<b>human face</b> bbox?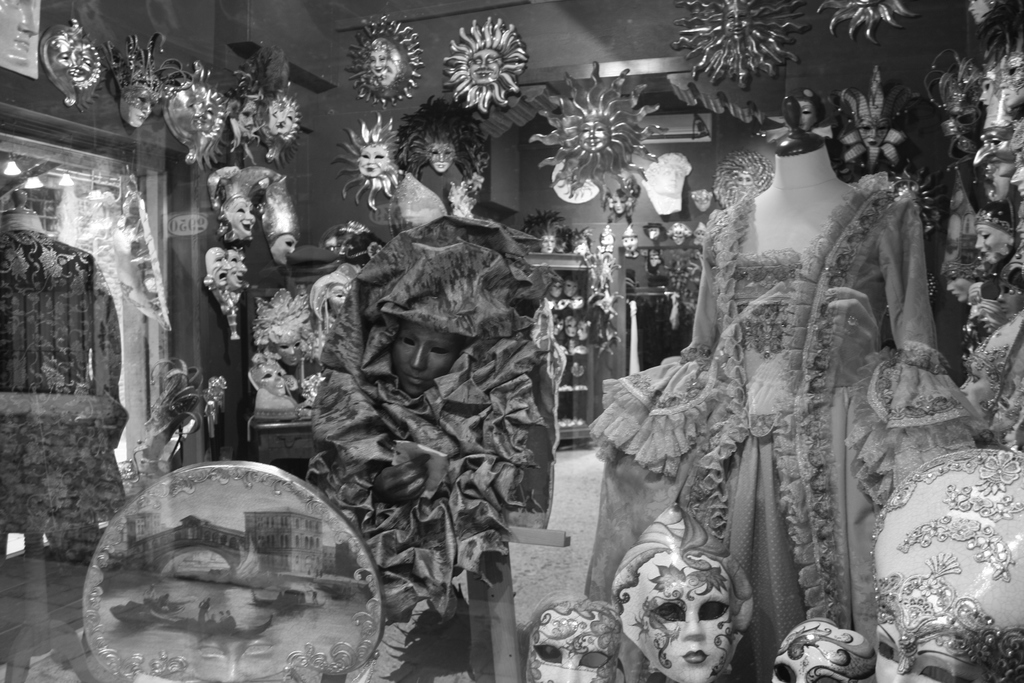
detection(168, 88, 201, 135)
